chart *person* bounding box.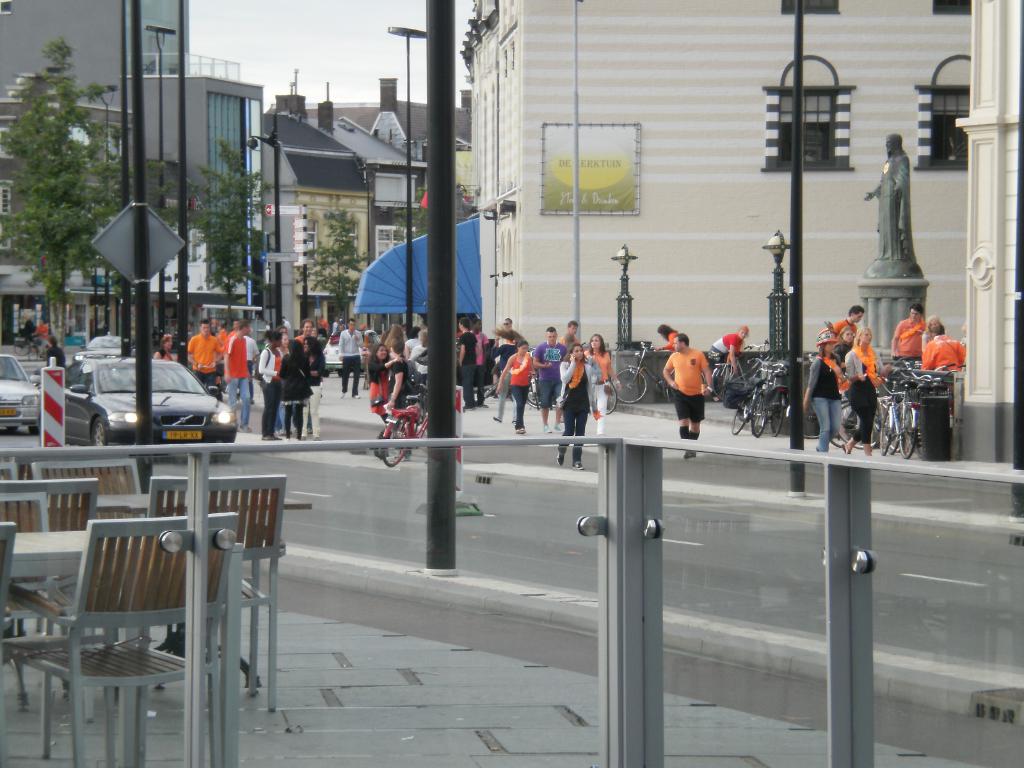
Charted: detection(372, 338, 416, 454).
